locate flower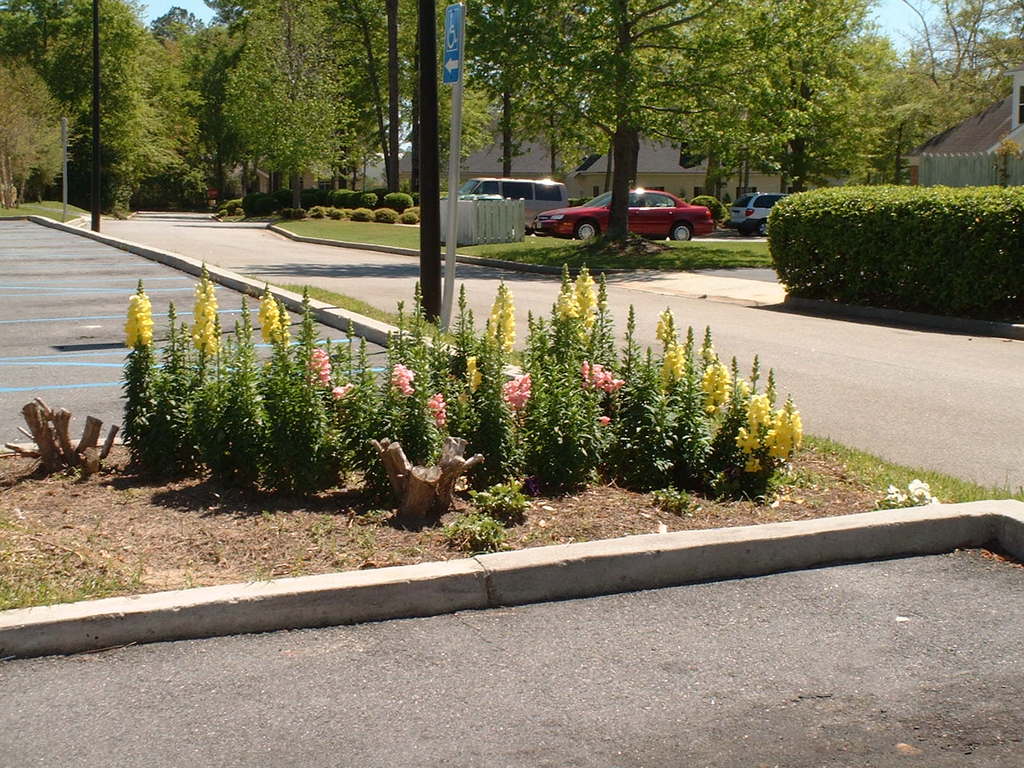
308, 348, 351, 394
